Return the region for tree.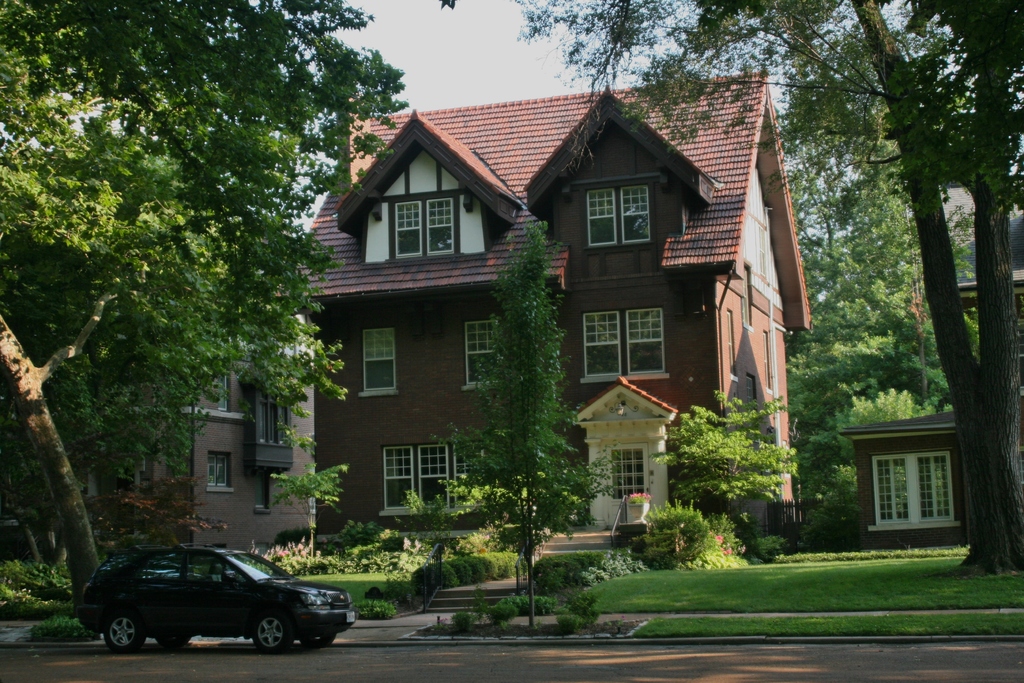
crop(452, 207, 630, 634).
